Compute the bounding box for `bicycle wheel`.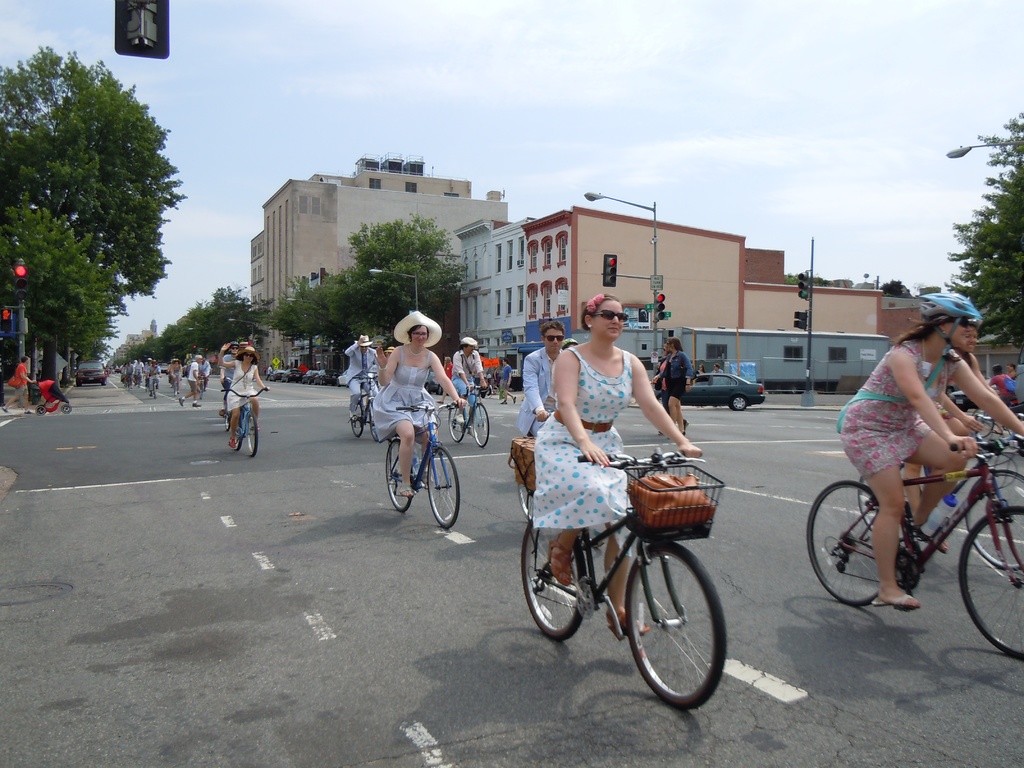
bbox=(963, 466, 1023, 570).
